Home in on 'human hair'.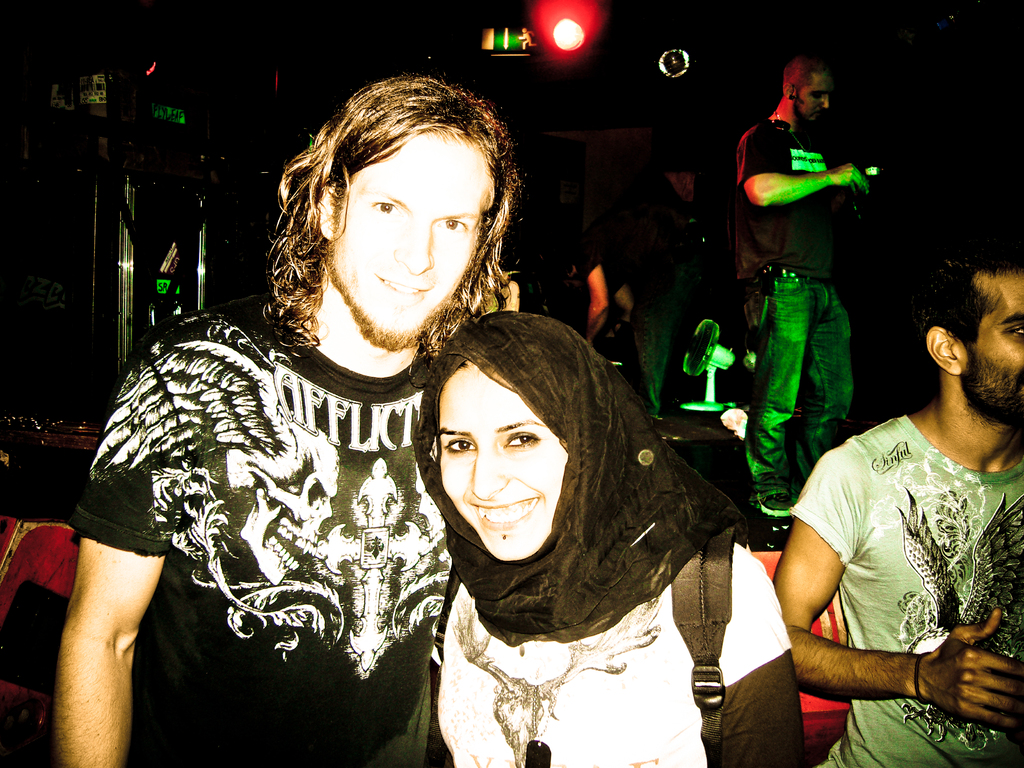
Homed in at box(907, 252, 1023, 341).
